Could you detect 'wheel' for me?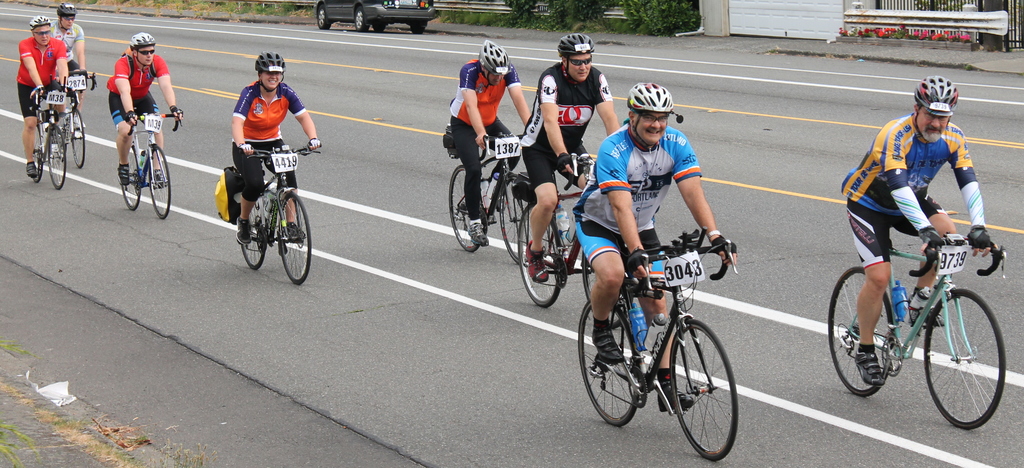
Detection result: [578,294,660,426].
